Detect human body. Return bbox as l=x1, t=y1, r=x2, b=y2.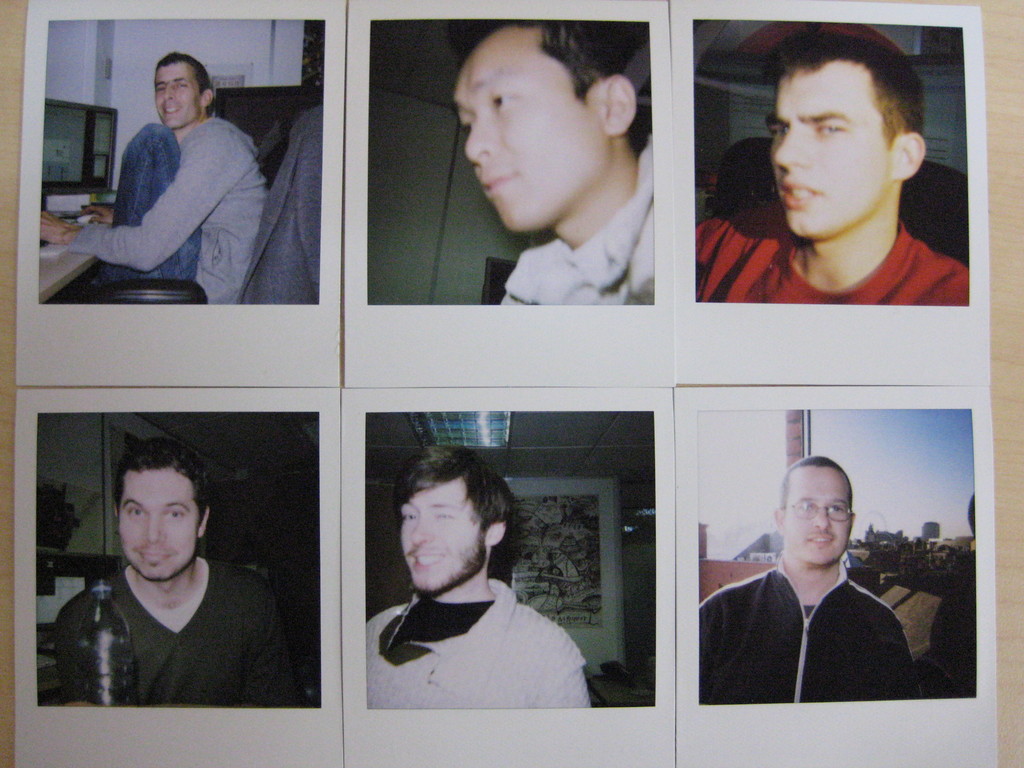
l=694, t=559, r=912, b=705.
